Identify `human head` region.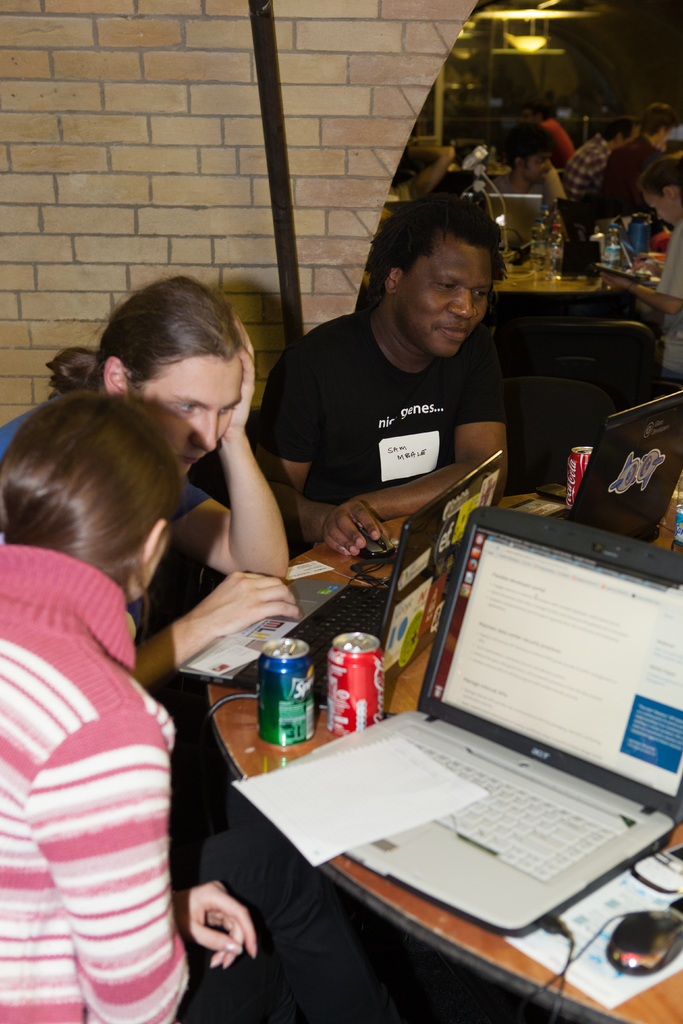
Region: pyautogui.locateOnScreen(598, 116, 640, 148).
